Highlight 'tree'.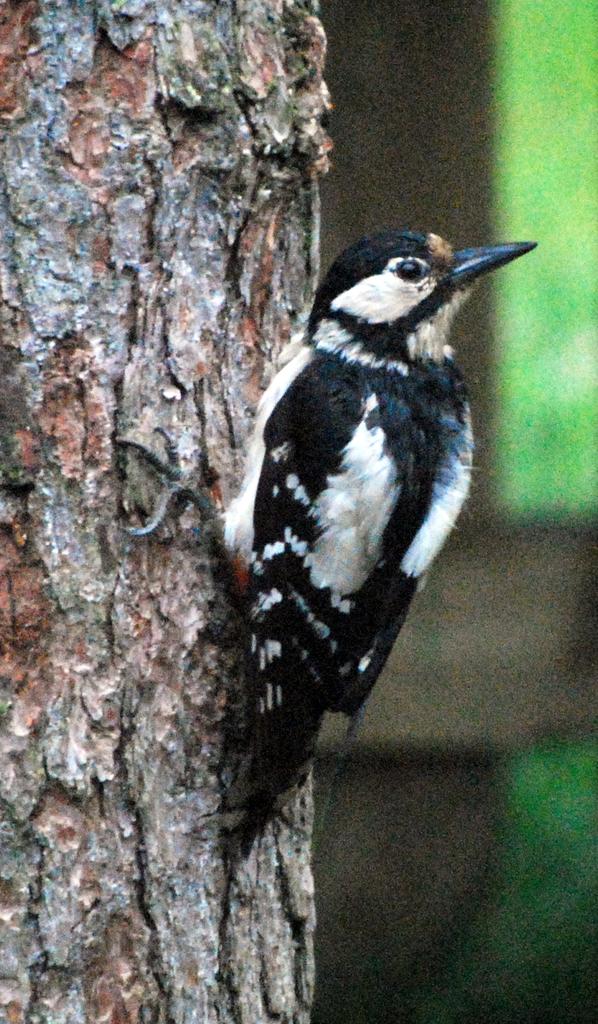
Highlighted region: (left=0, top=0, right=335, bottom=1023).
